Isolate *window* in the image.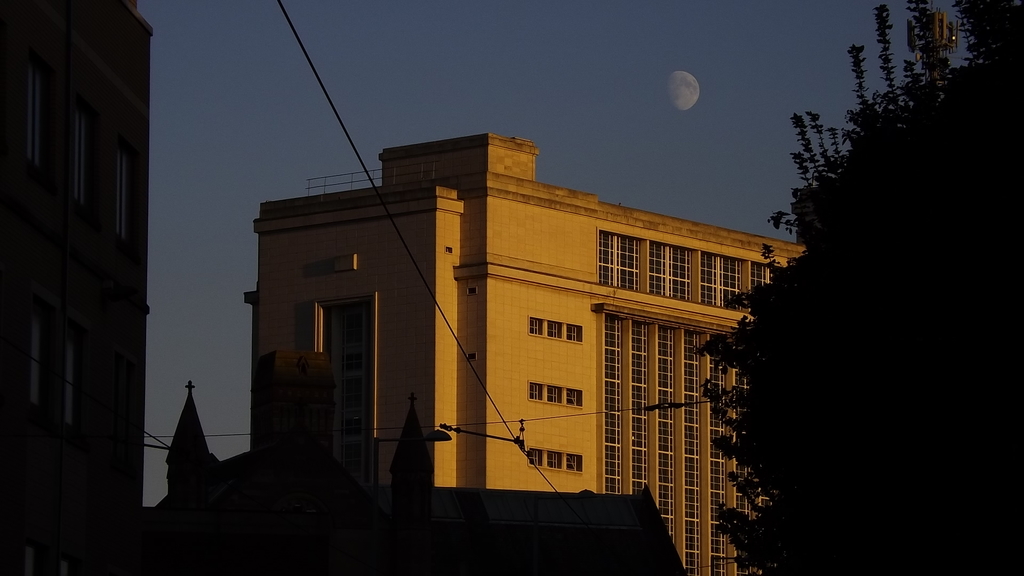
Isolated region: left=527, top=447, right=581, bottom=477.
